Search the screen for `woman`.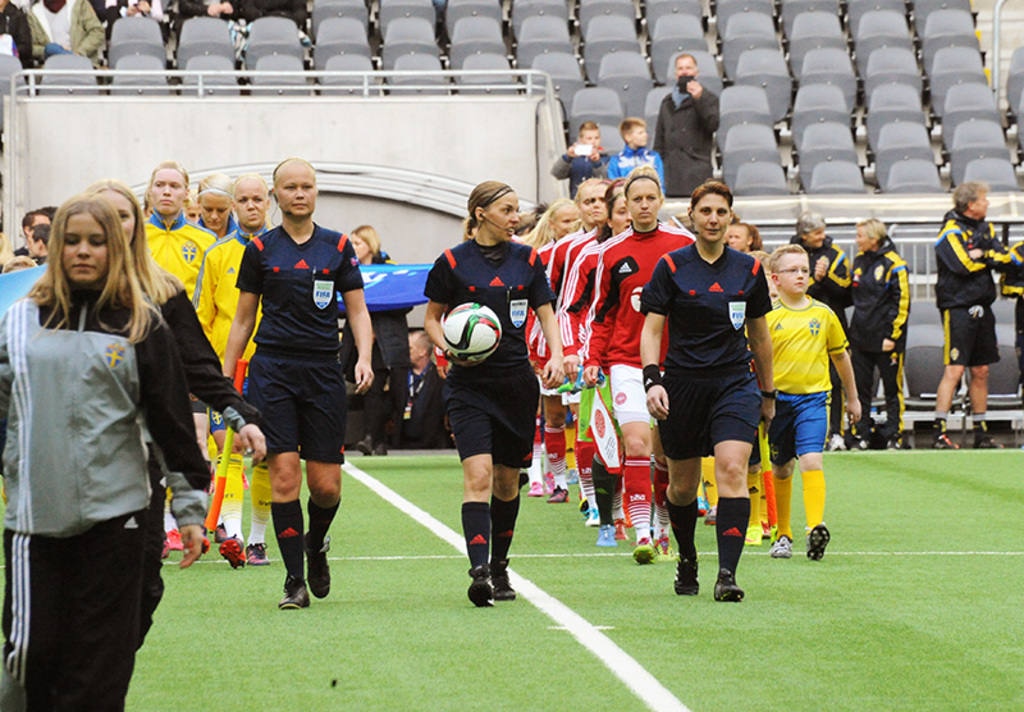
Found at (x1=192, y1=173, x2=236, y2=234).
